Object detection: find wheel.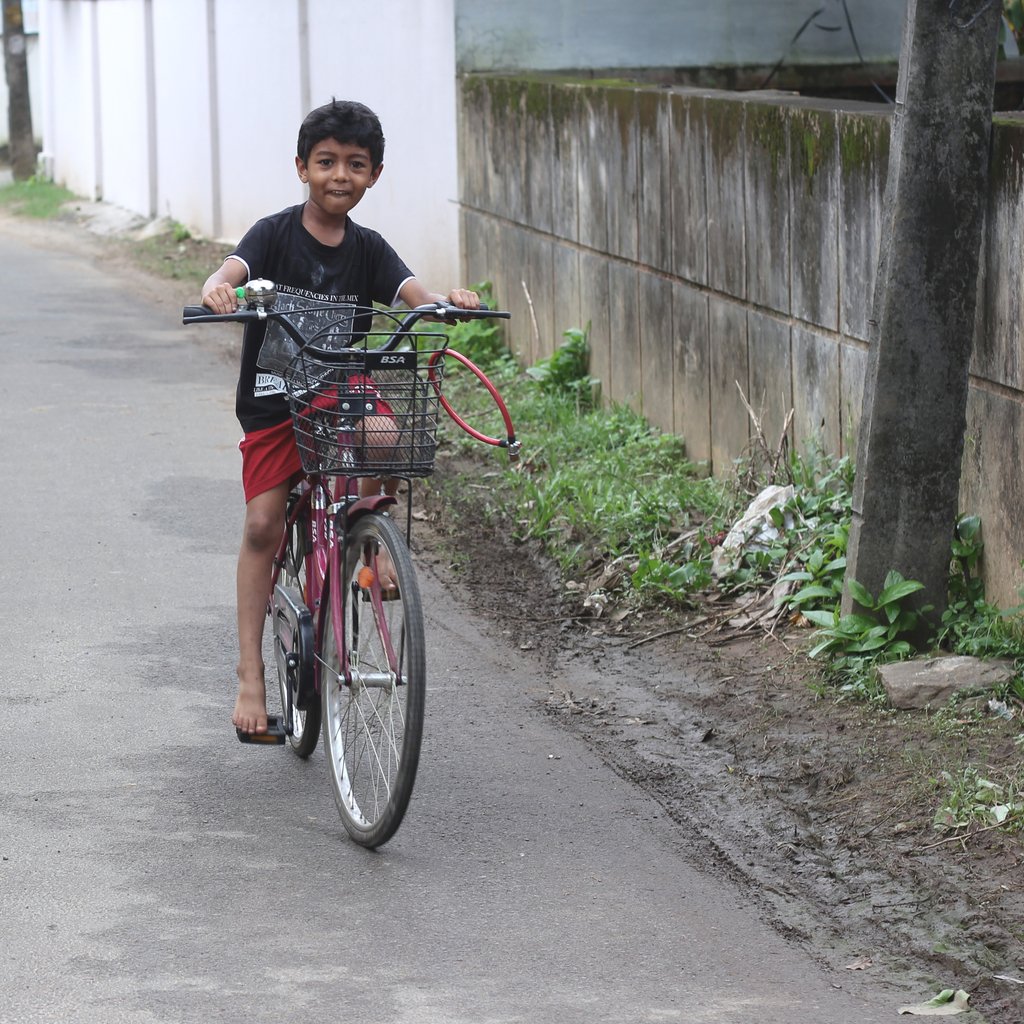
detection(270, 488, 422, 839).
